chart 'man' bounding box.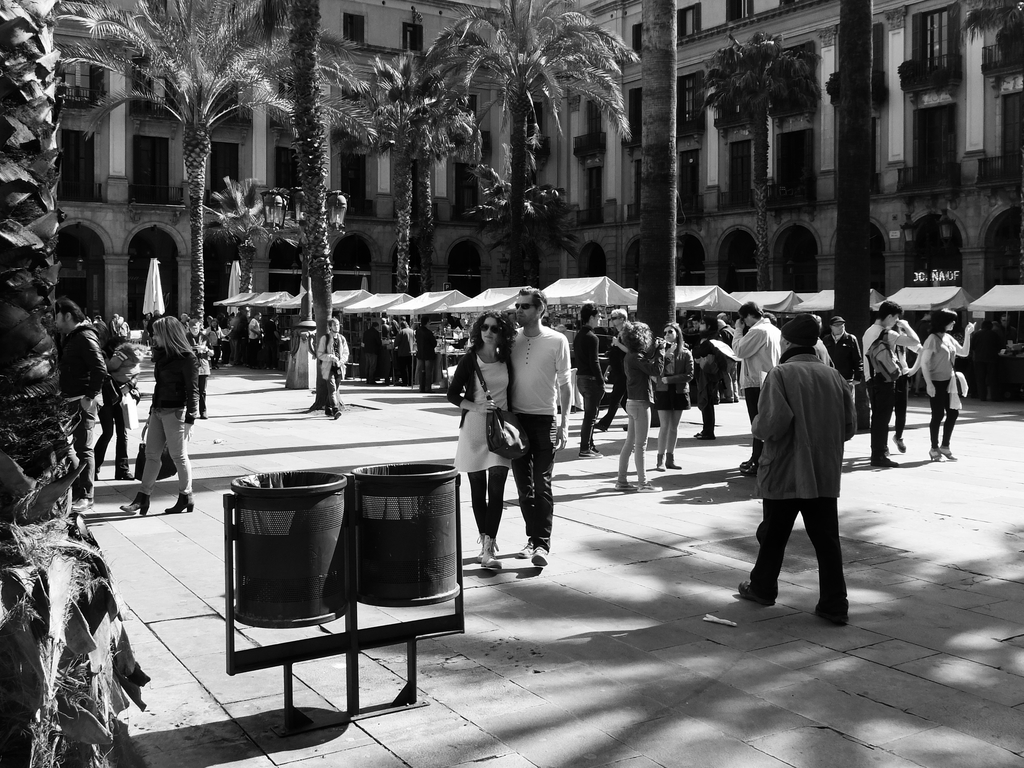
Charted: Rect(247, 314, 266, 362).
